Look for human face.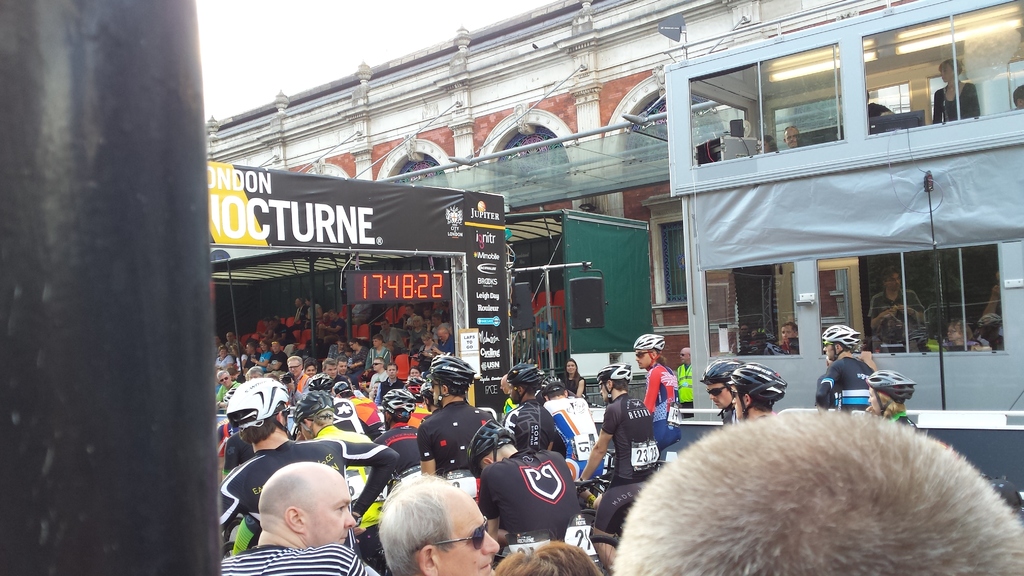
Found: BBox(337, 360, 348, 372).
